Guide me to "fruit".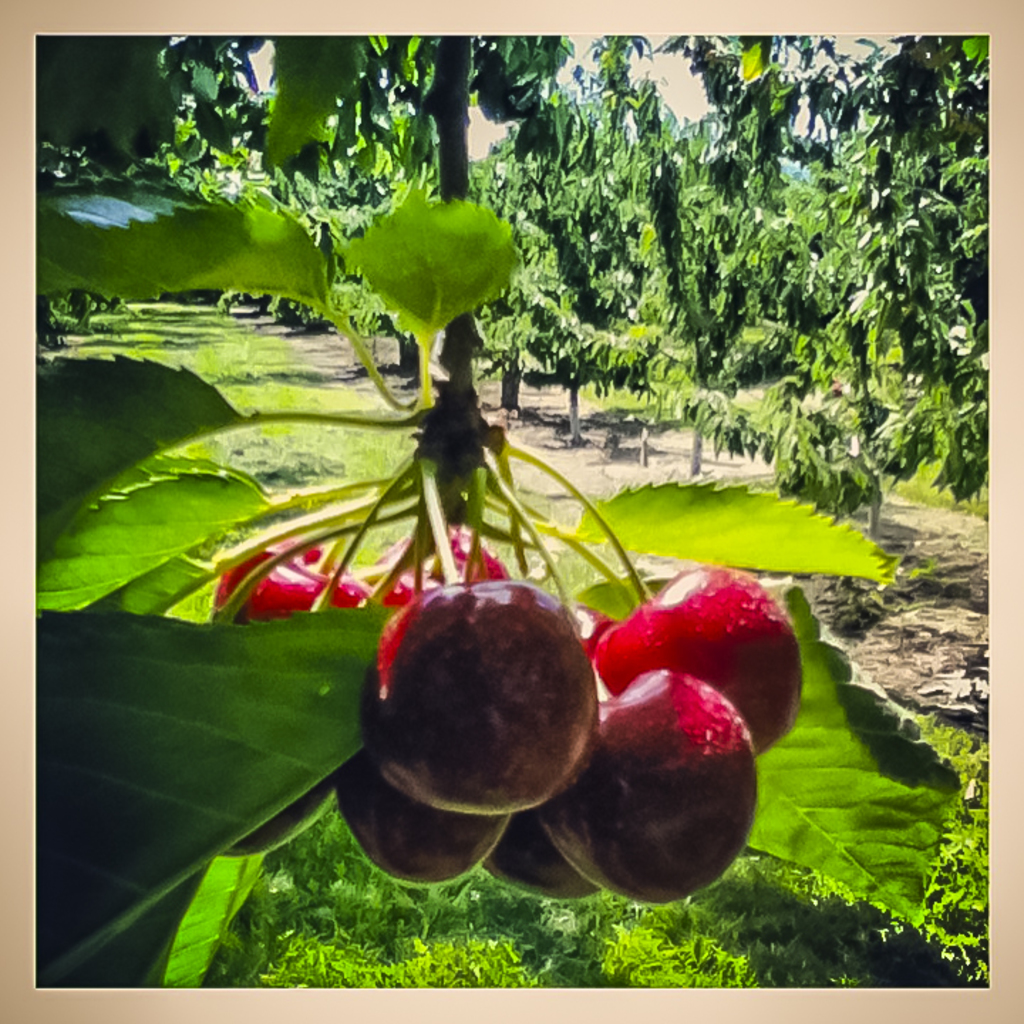
Guidance: bbox=[484, 474, 772, 914].
